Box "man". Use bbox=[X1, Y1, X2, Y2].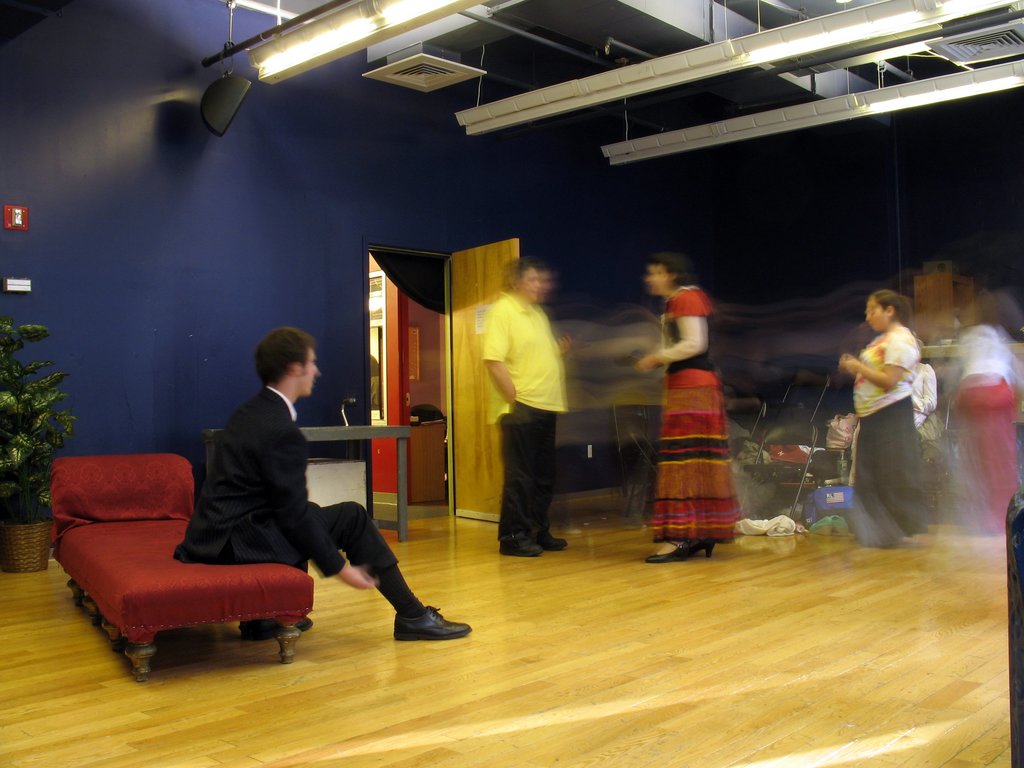
bbox=[470, 266, 584, 554].
